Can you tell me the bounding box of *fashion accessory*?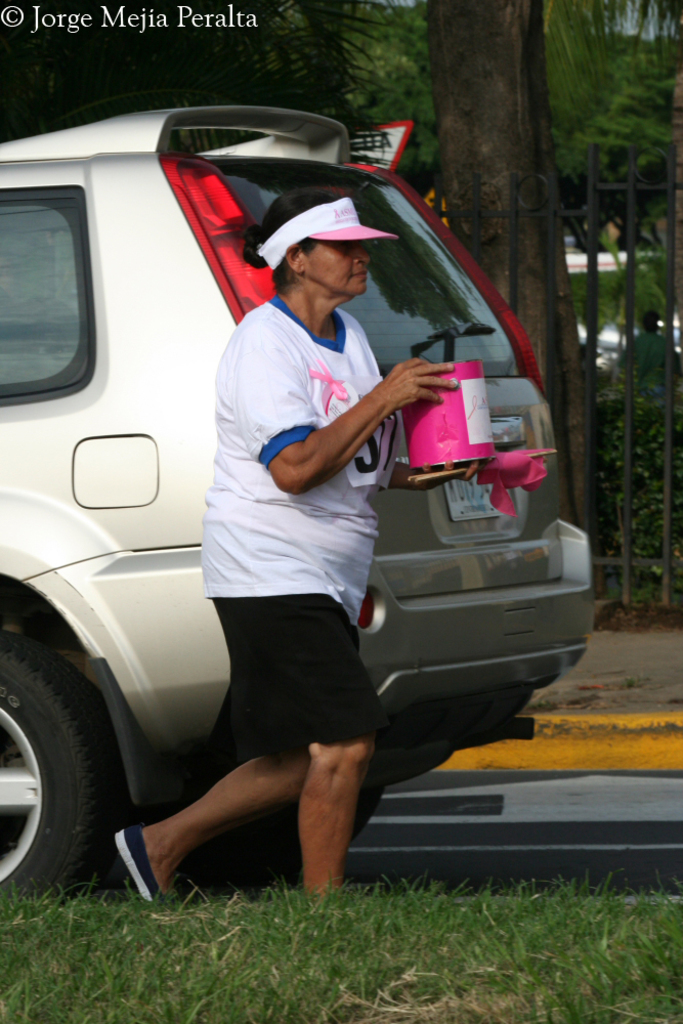
{"x1": 112, "y1": 828, "x2": 153, "y2": 908}.
